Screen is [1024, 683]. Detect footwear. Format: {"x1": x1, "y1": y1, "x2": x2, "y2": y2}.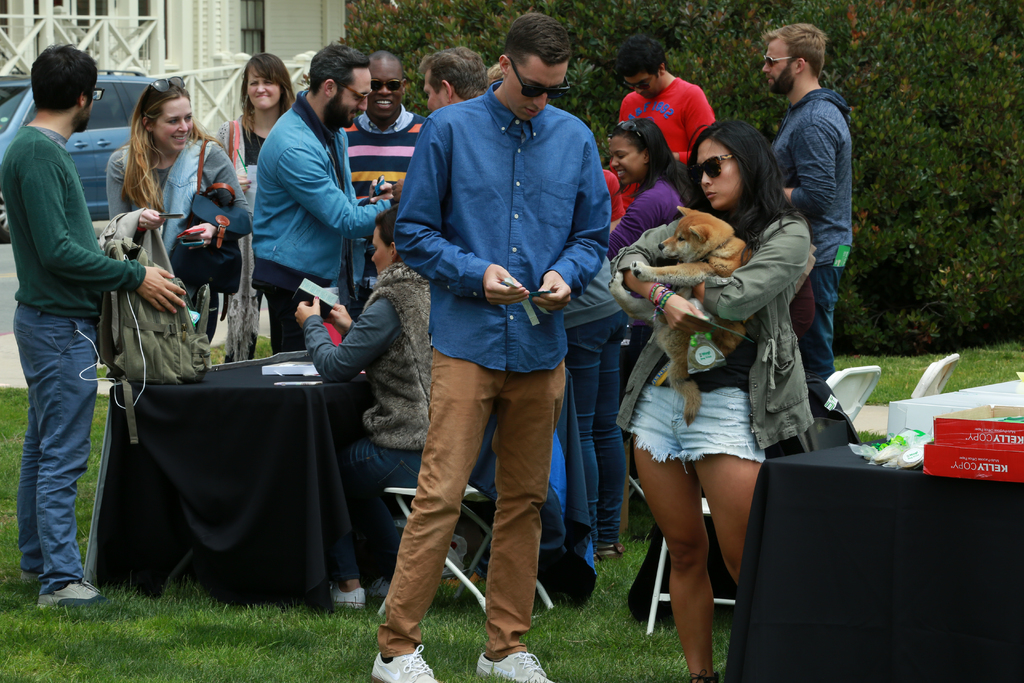
{"x1": 19, "y1": 568, "x2": 37, "y2": 580}.
